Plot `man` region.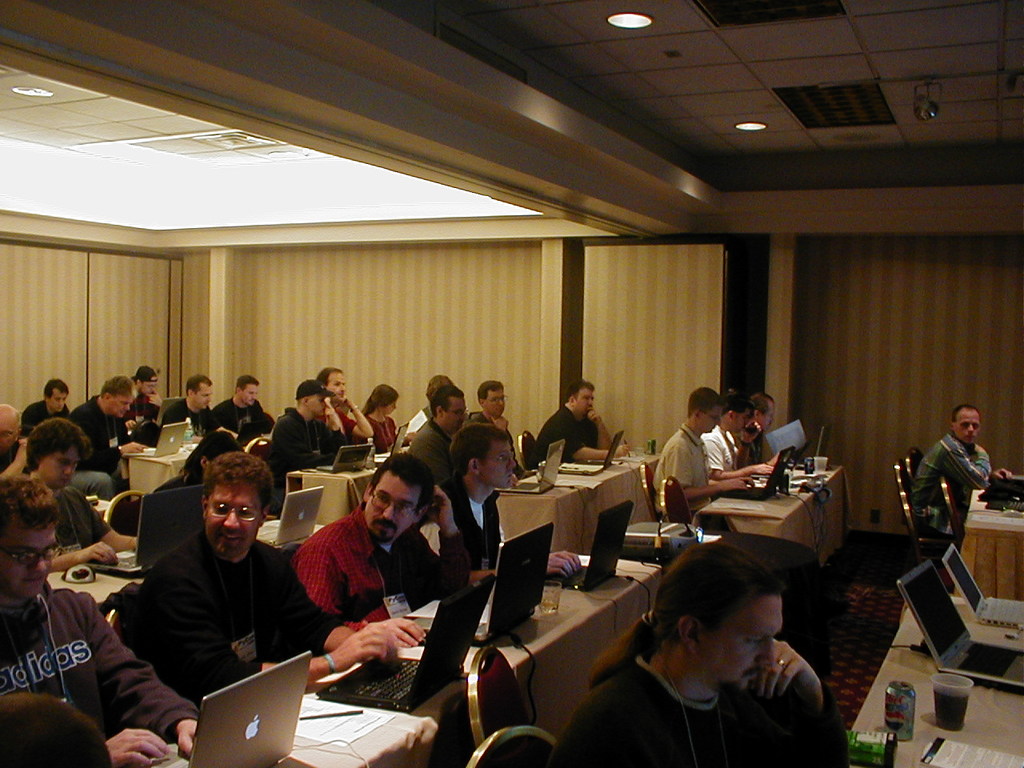
Plotted at bbox=[288, 452, 484, 634].
